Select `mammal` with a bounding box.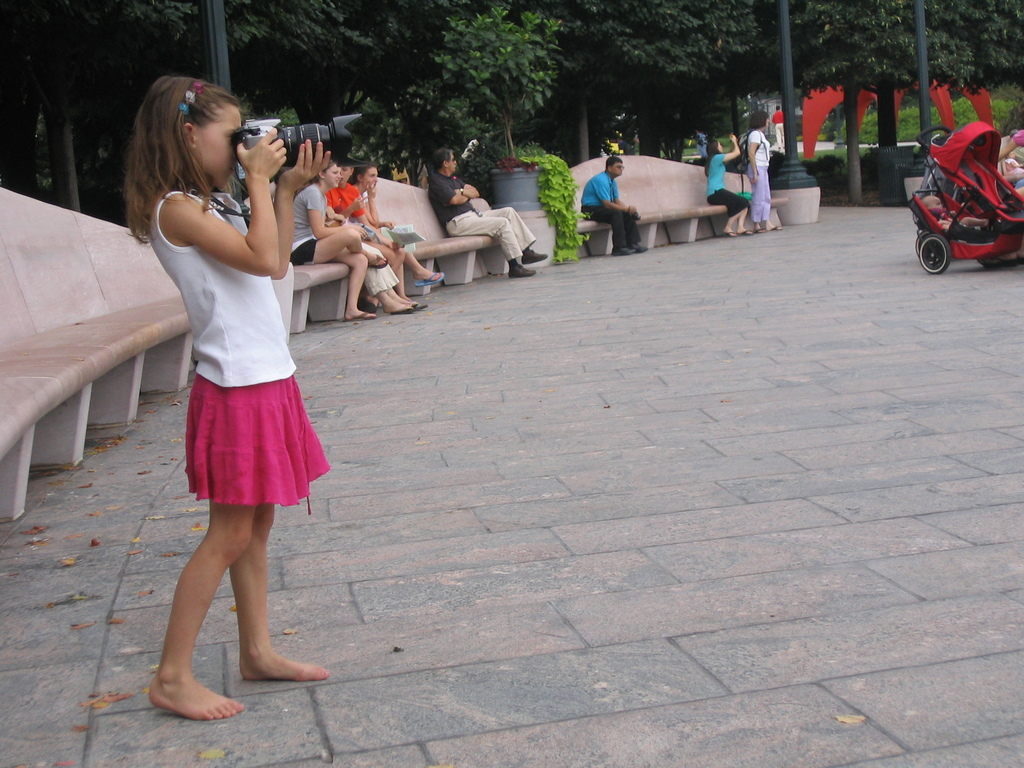
x1=288 y1=159 x2=386 y2=320.
